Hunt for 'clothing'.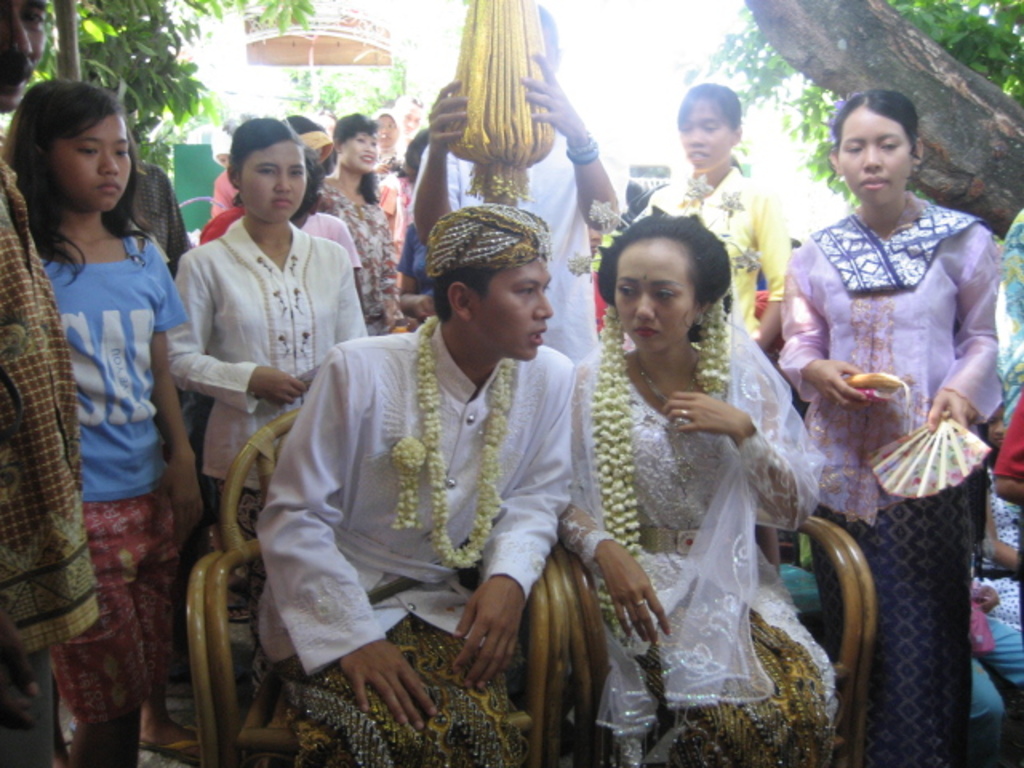
Hunted down at Rect(787, 152, 1005, 691).
